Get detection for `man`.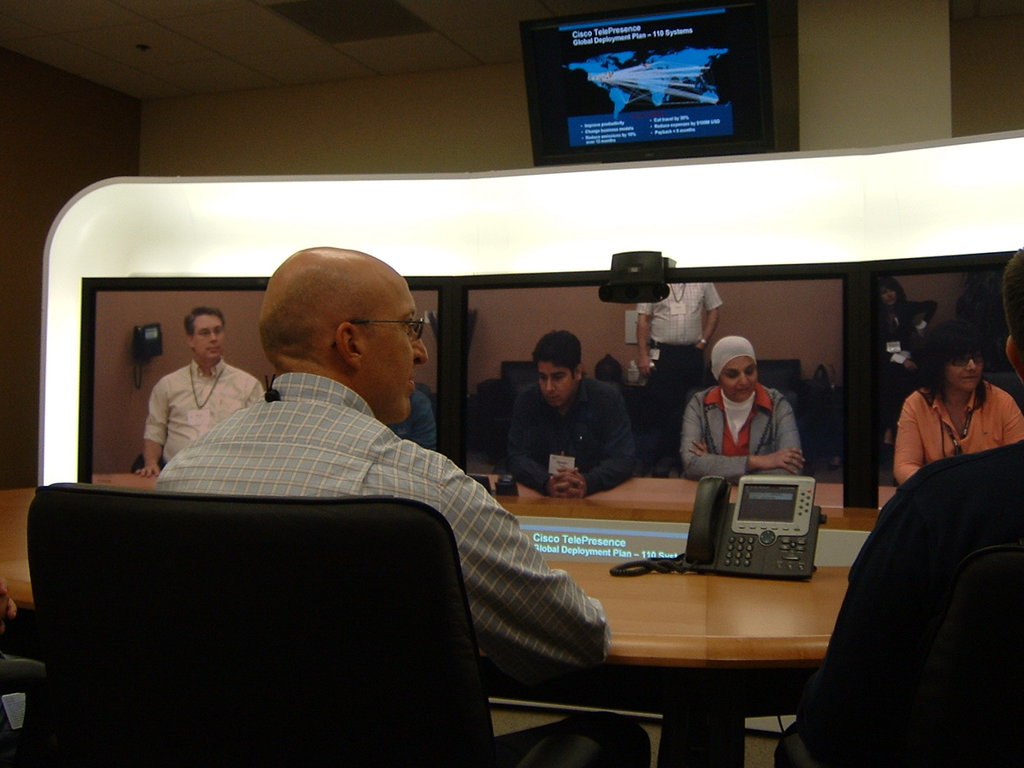
Detection: rect(632, 282, 723, 471).
